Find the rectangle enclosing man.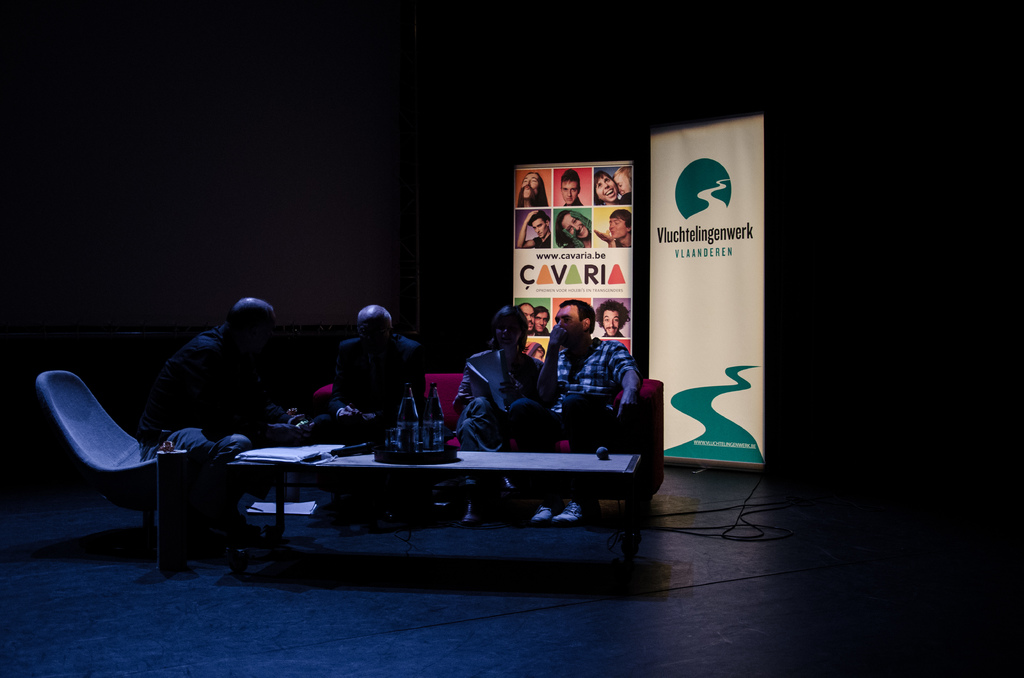
Rect(557, 172, 588, 204).
